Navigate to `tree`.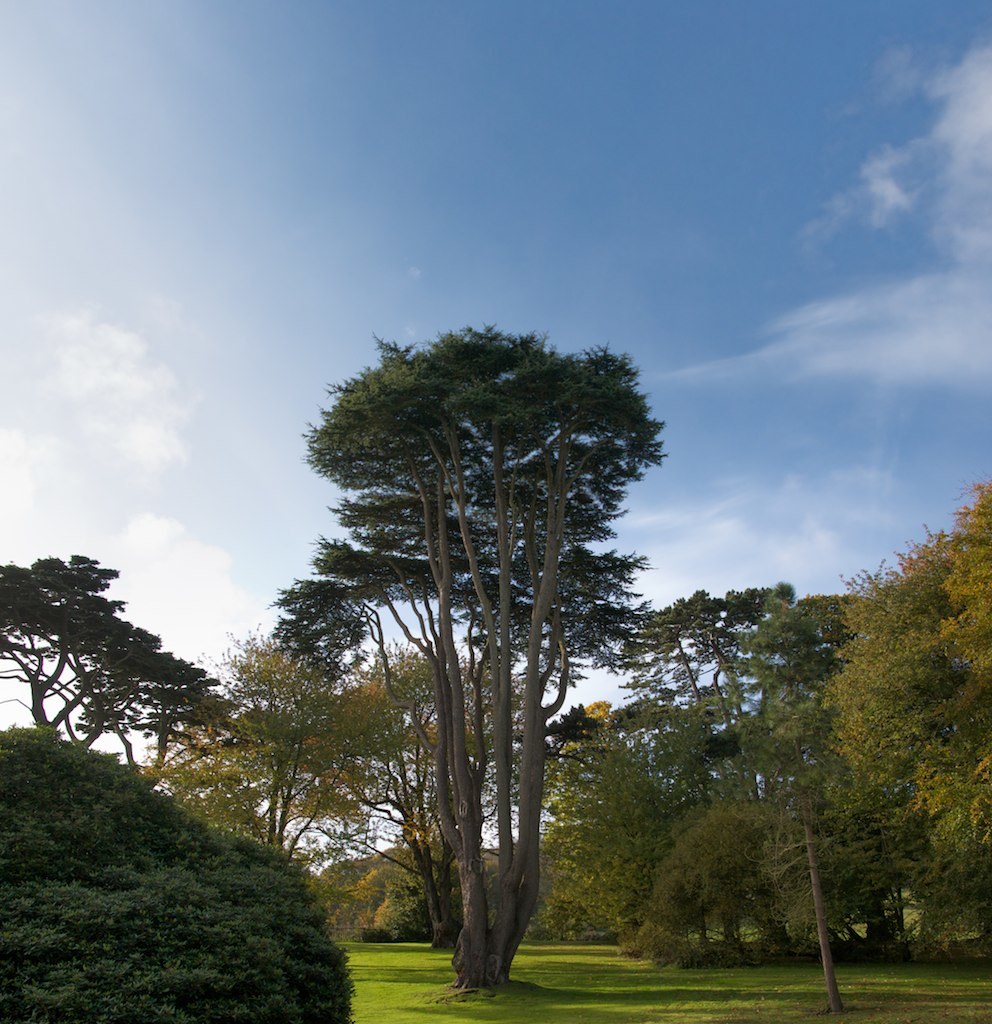
Navigation target: <bbox>0, 549, 236, 793</bbox>.
